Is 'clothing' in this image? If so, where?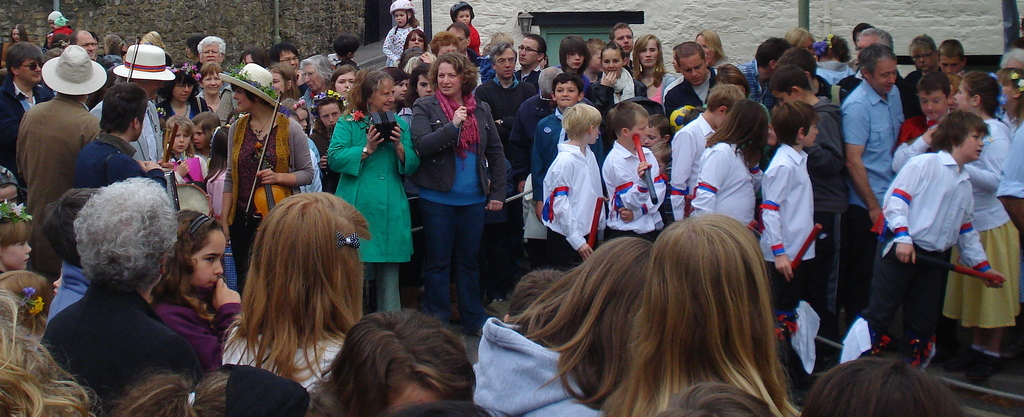
Yes, at (x1=0, y1=73, x2=38, y2=168).
